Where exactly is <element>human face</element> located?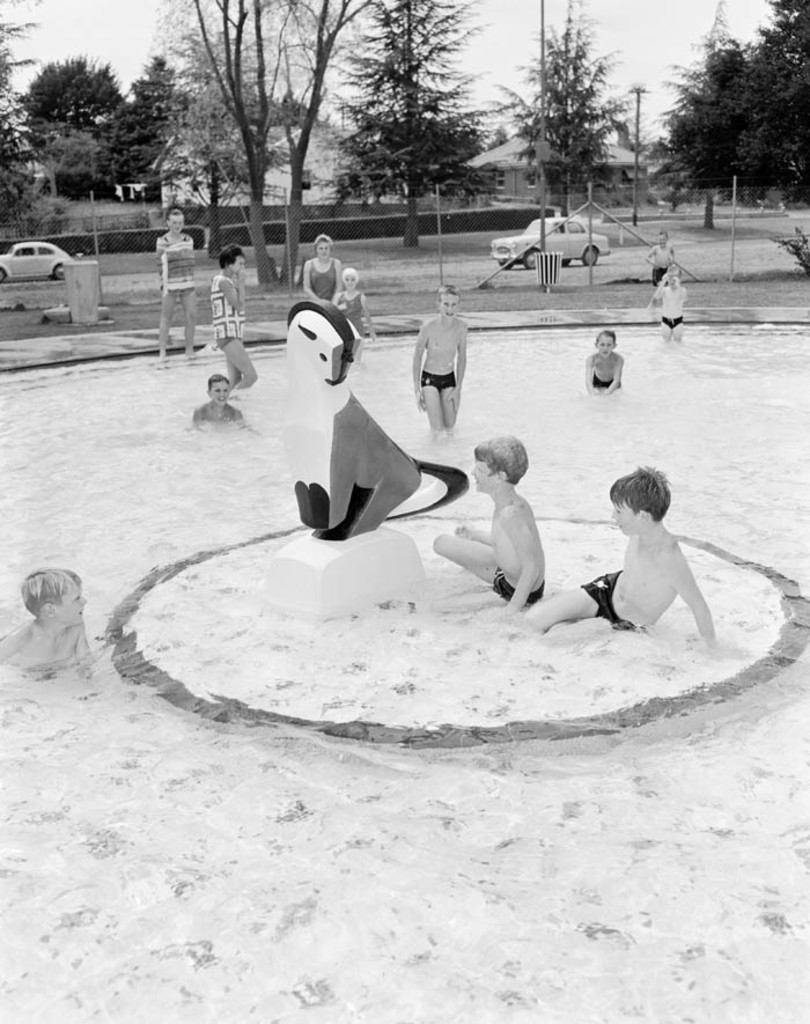
Its bounding box is region(474, 455, 496, 484).
